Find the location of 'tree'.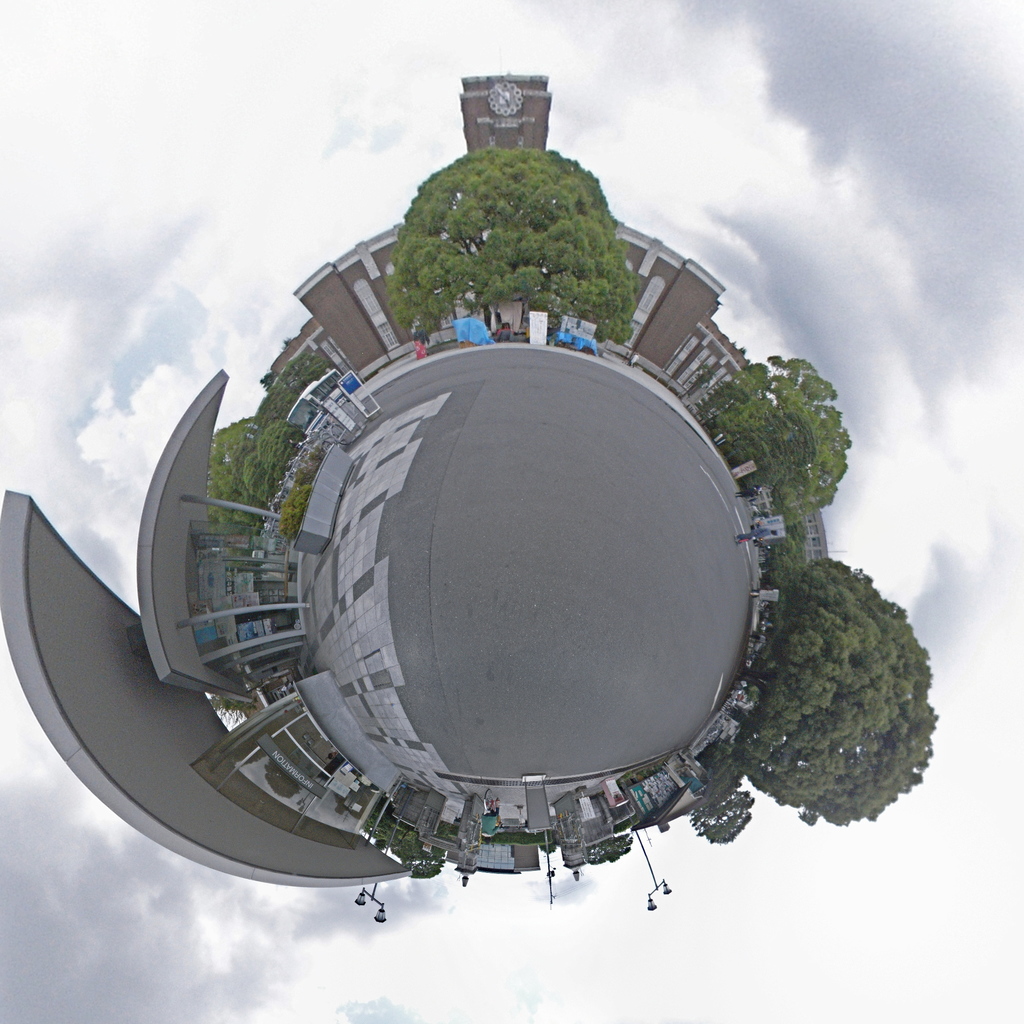
Location: BBox(586, 830, 636, 868).
